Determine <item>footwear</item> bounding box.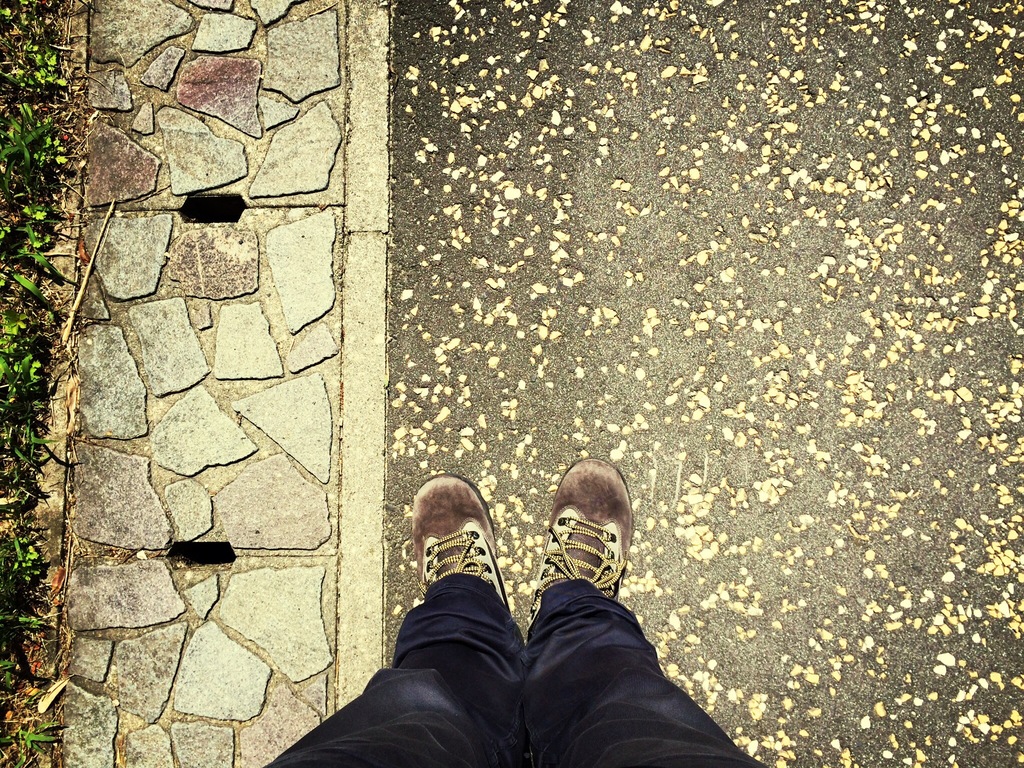
Determined: Rect(533, 469, 639, 643).
